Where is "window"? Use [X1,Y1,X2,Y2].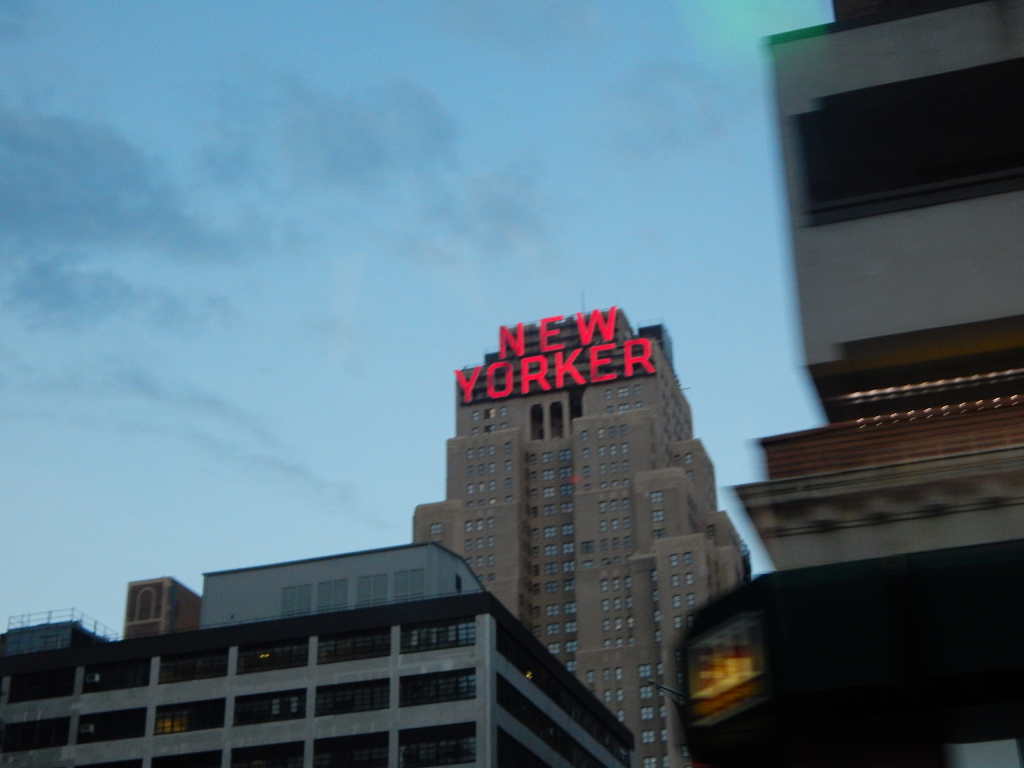
[313,679,391,716].
